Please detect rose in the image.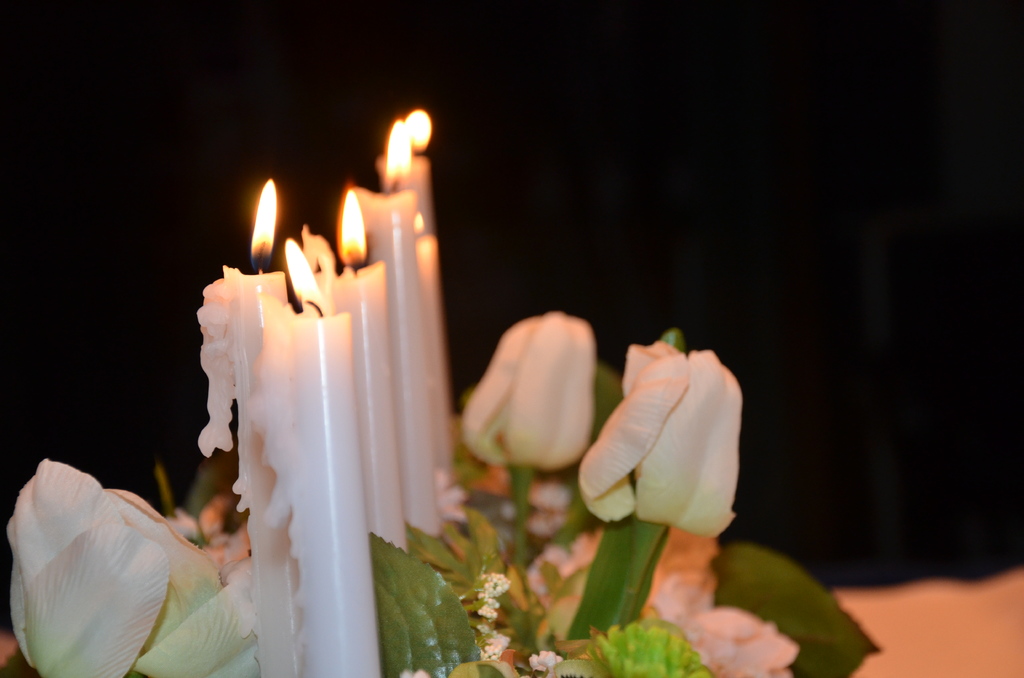
(657, 575, 801, 677).
